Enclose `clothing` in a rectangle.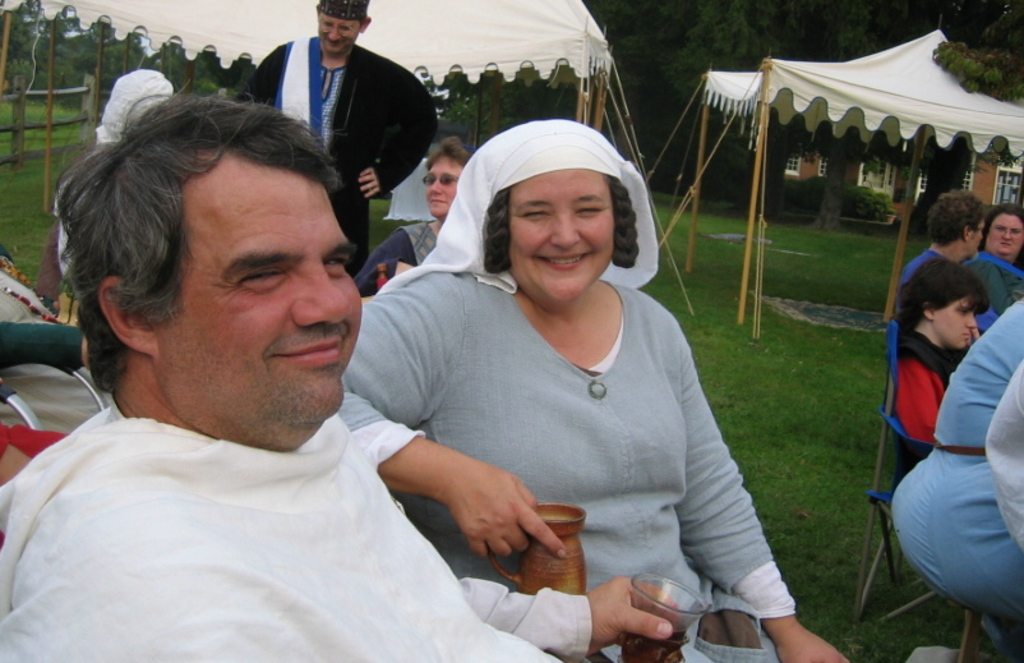
(x1=885, y1=322, x2=944, y2=439).
